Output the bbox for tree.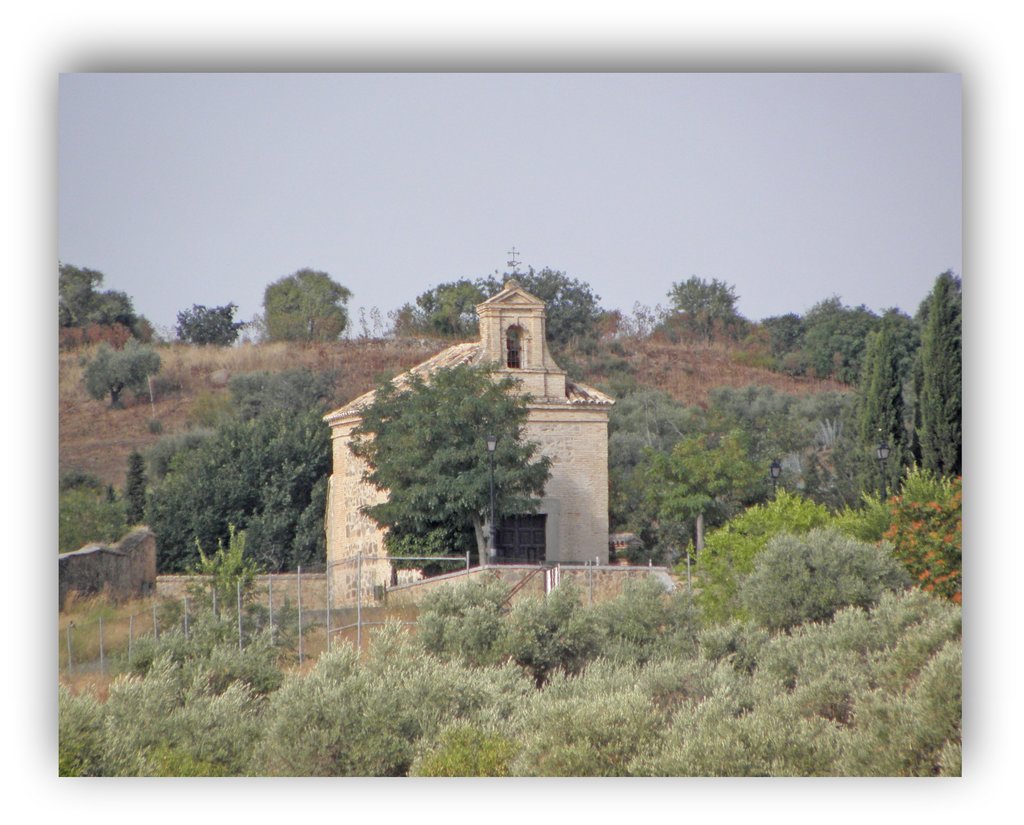
box(913, 270, 962, 502).
